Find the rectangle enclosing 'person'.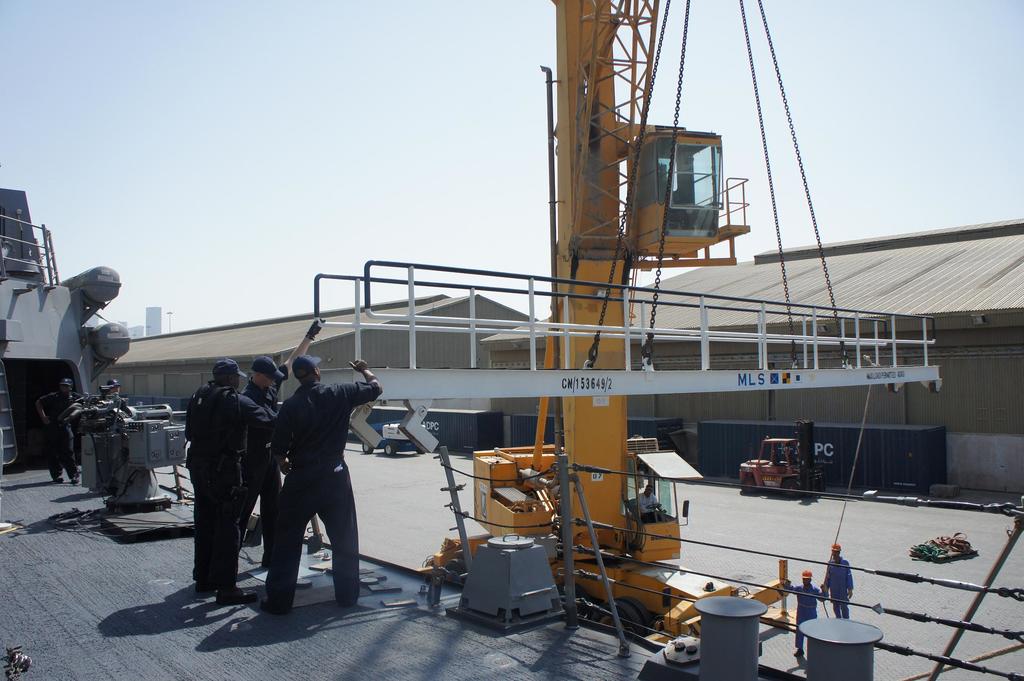
l=28, t=373, r=84, b=481.
